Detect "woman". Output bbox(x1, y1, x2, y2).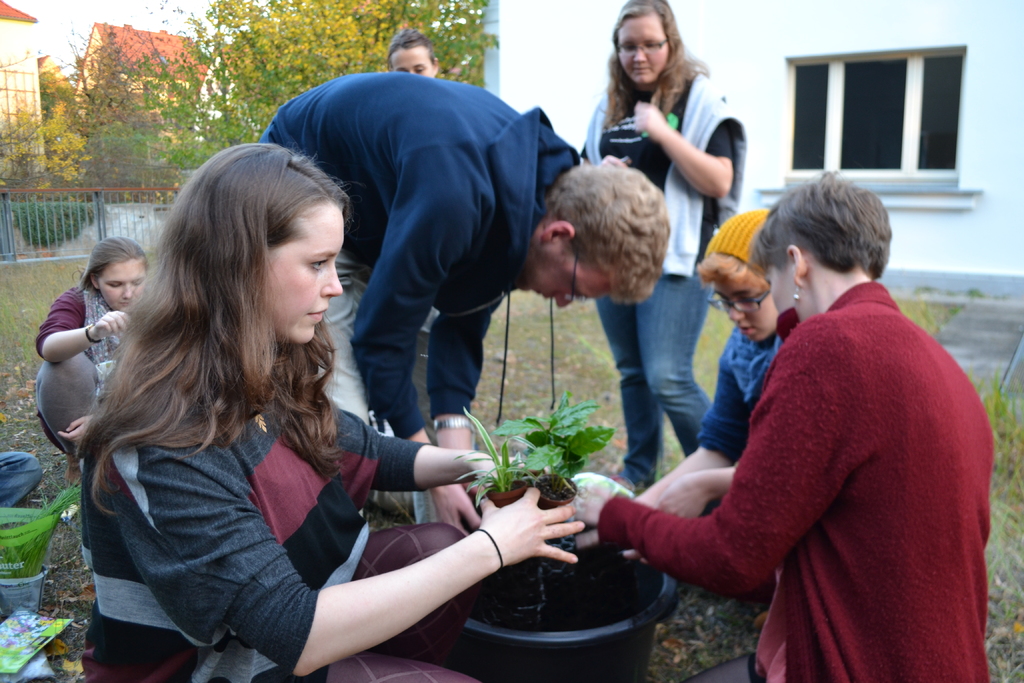
bbox(65, 124, 536, 675).
